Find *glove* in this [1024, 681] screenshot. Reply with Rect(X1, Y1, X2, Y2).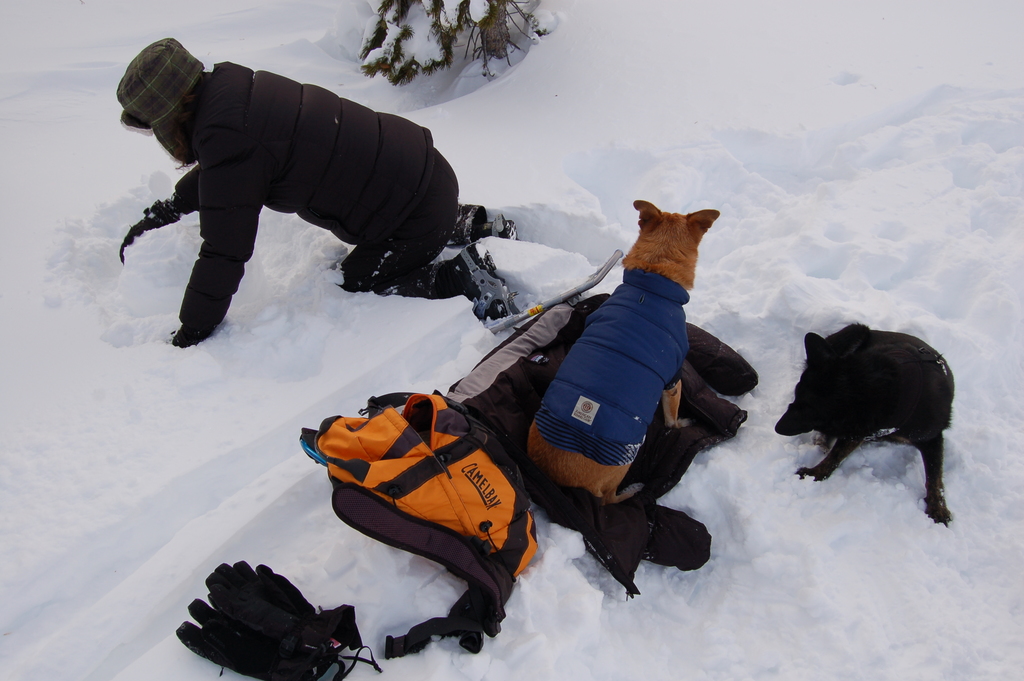
Rect(170, 330, 192, 347).
